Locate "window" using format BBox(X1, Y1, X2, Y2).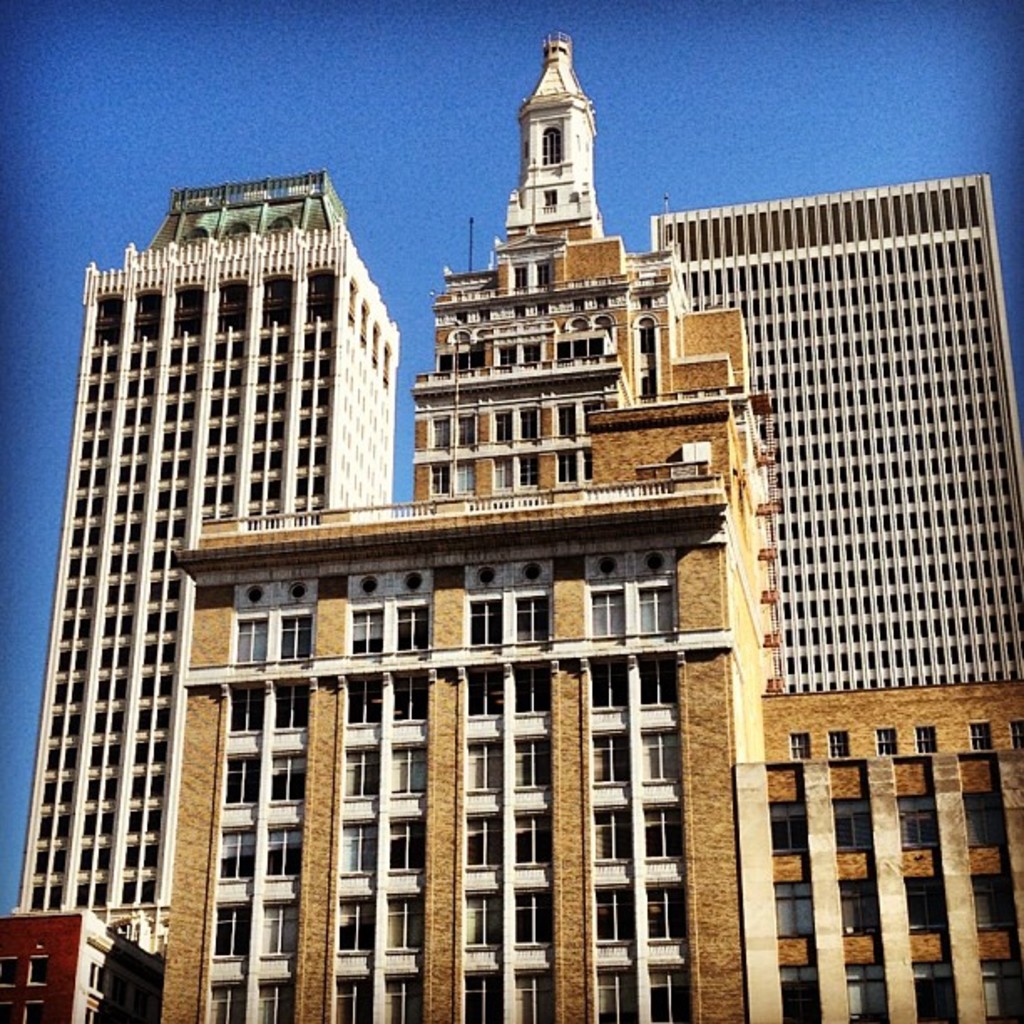
BBox(346, 741, 380, 798).
